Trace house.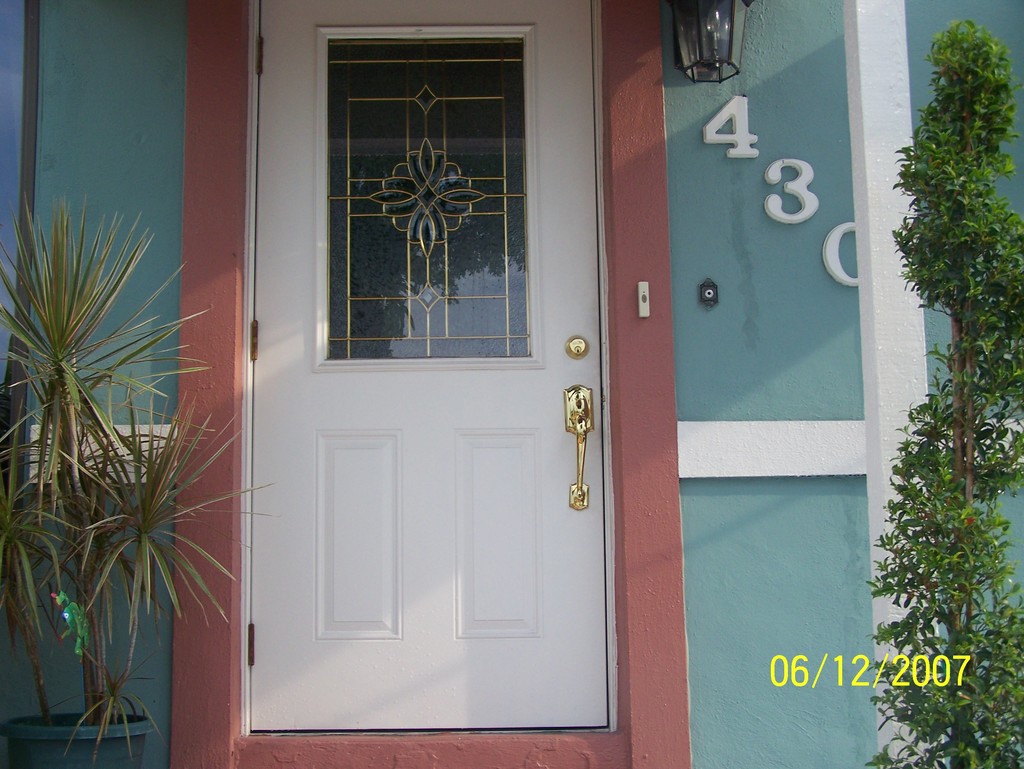
Traced to [x1=23, y1=0, x2=901, y2=768].
